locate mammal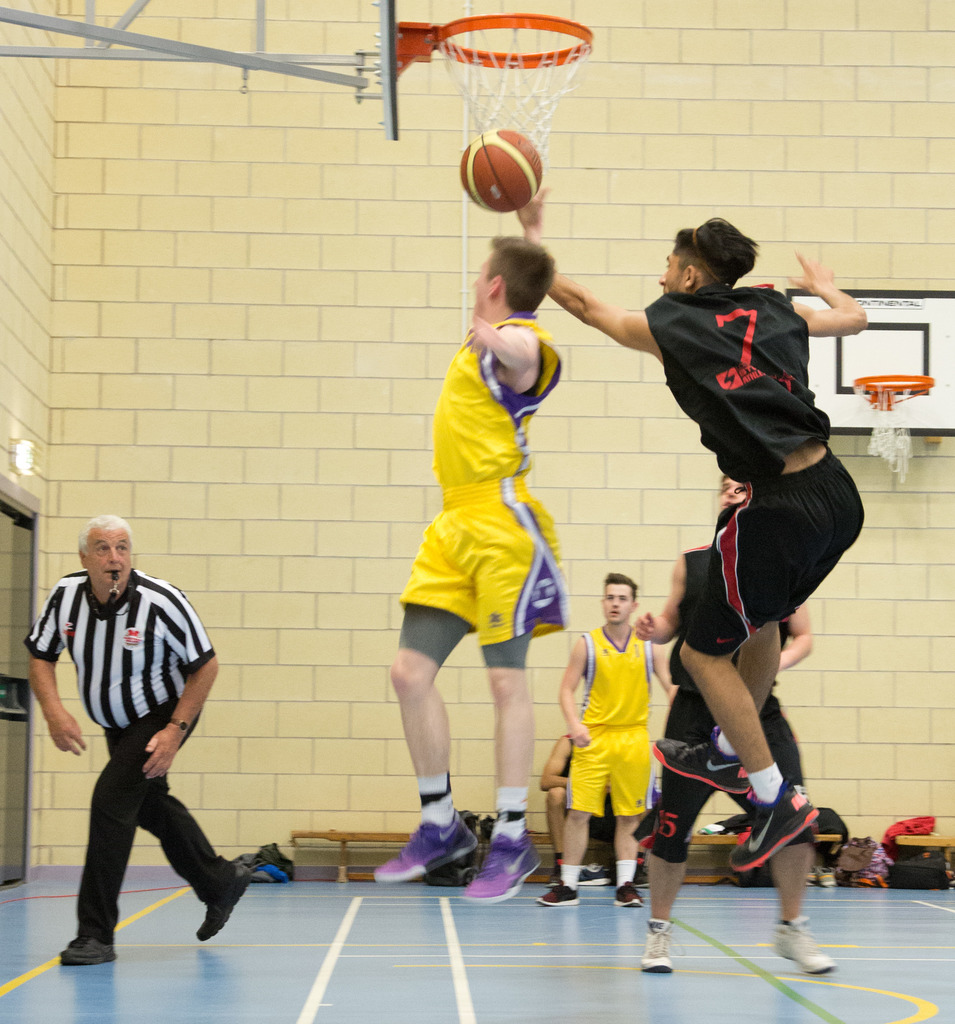
detection(516, 187, 868, 874)
